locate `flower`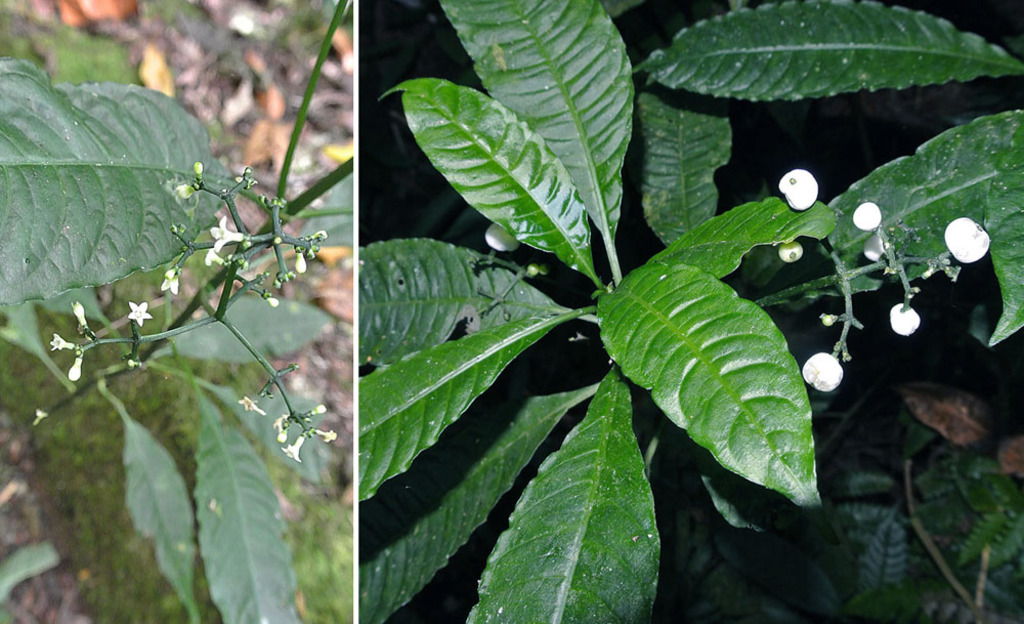
(left=943, top=213, right=997, bottom=261)
